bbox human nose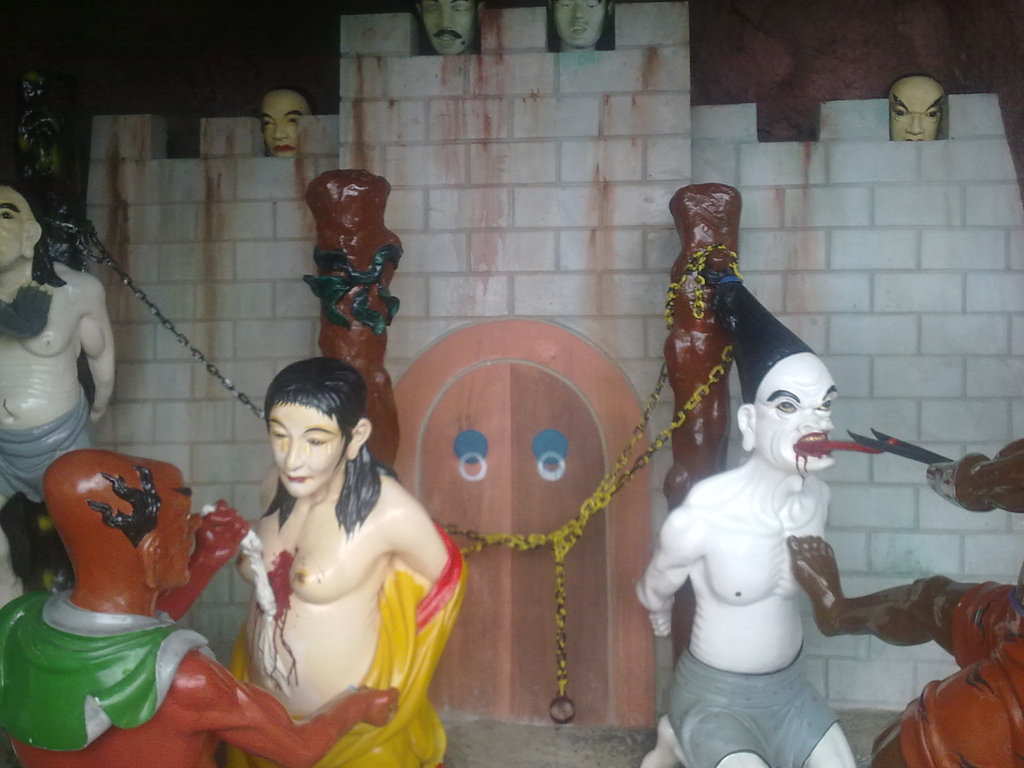
bbox(575, 4, 583, 19)
